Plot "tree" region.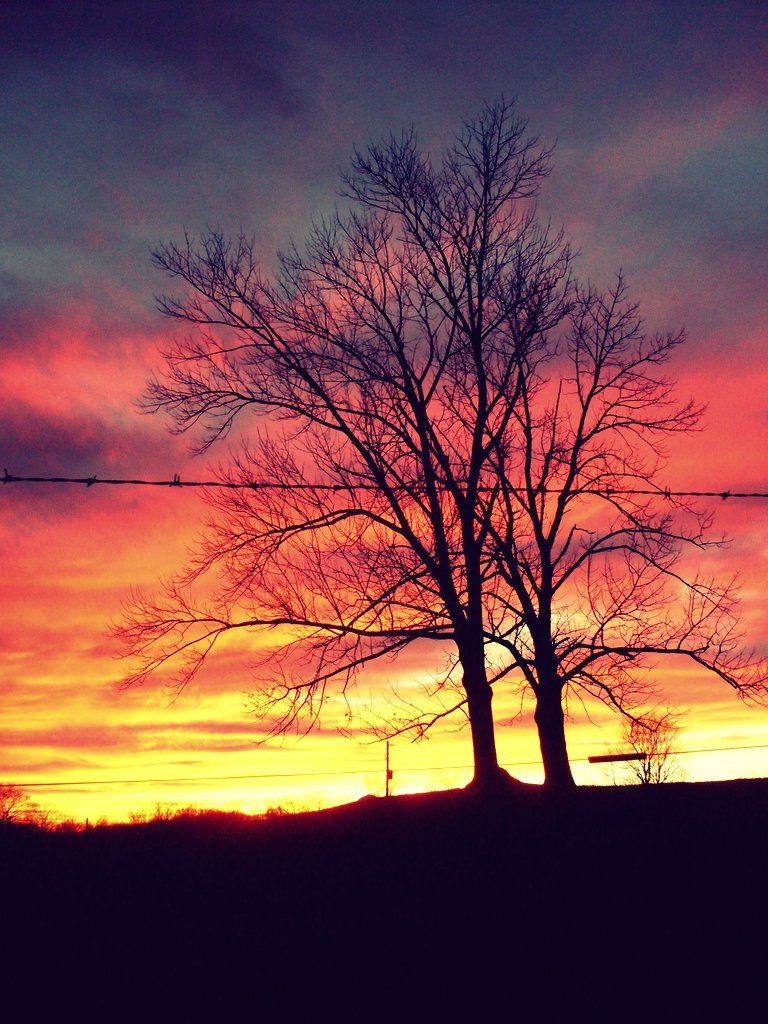
Plotted at 0:782:45:826.
